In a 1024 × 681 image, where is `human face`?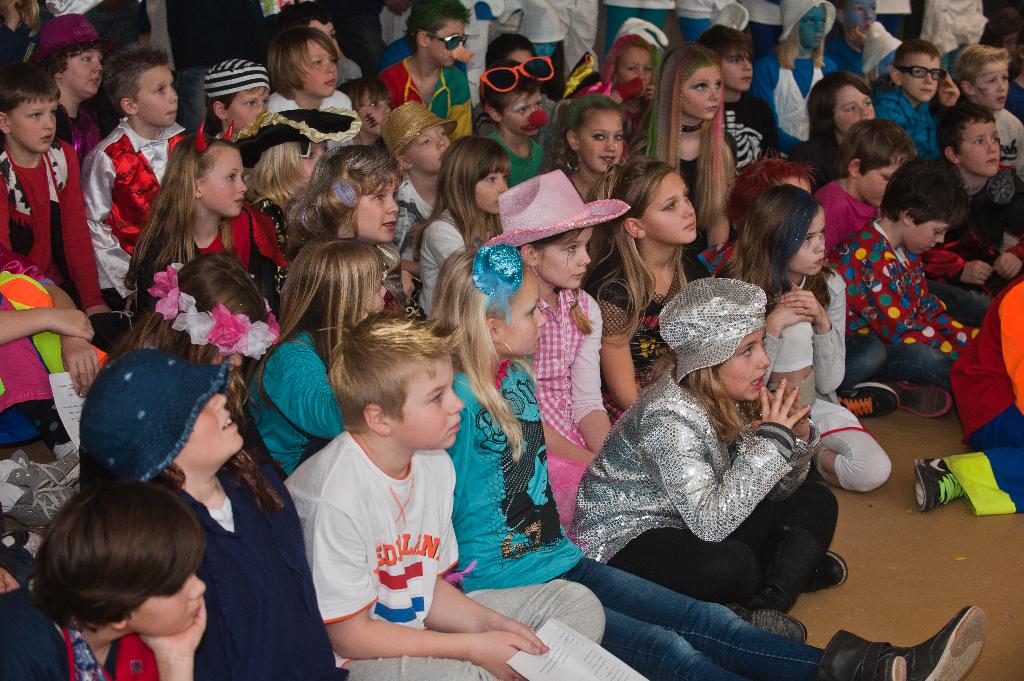
<region>970, 57, 1010, 113</region>.
